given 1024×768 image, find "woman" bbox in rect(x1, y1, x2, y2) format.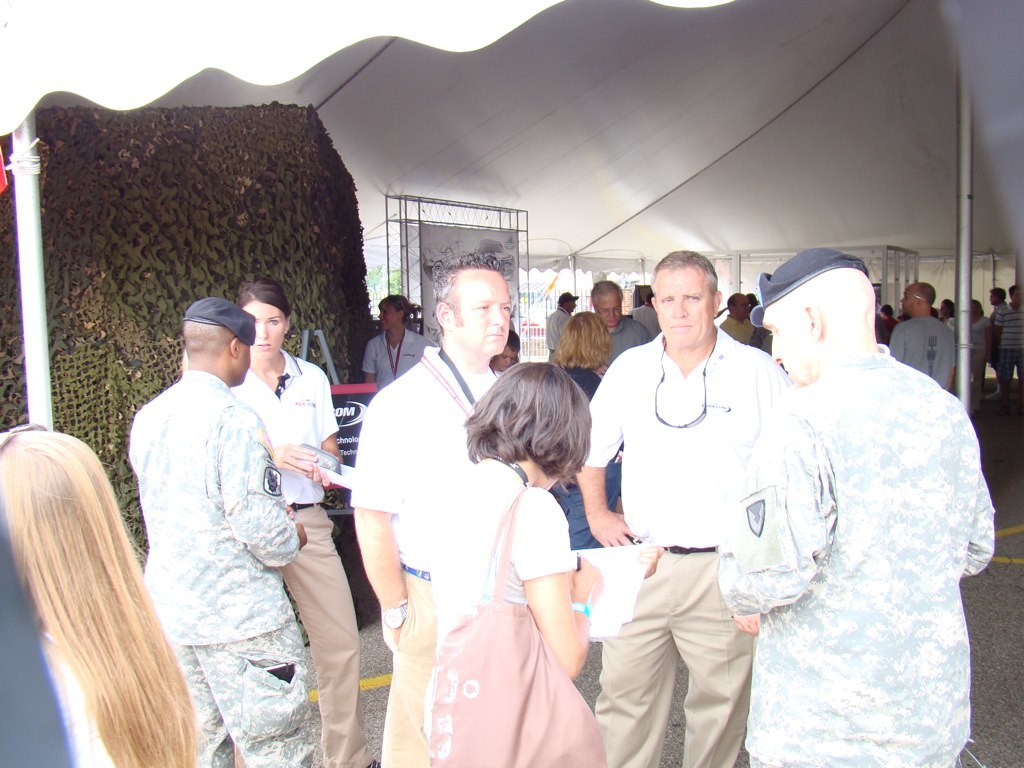
rect(357, 285, 437, 389).
